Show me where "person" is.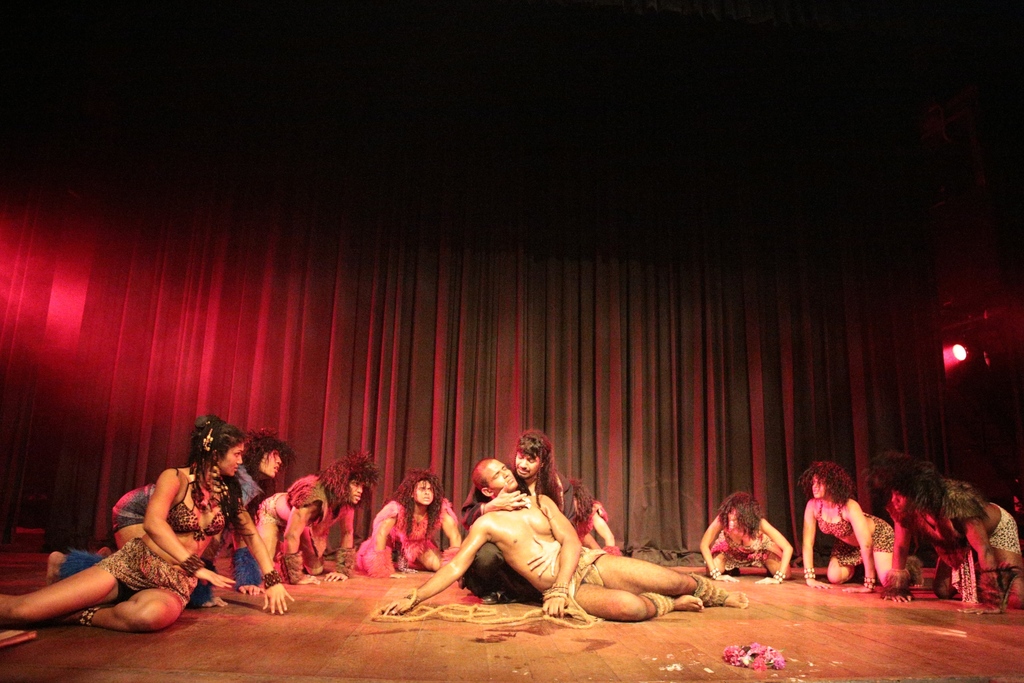
"person" is at detection(692, 492, 792, 588).
